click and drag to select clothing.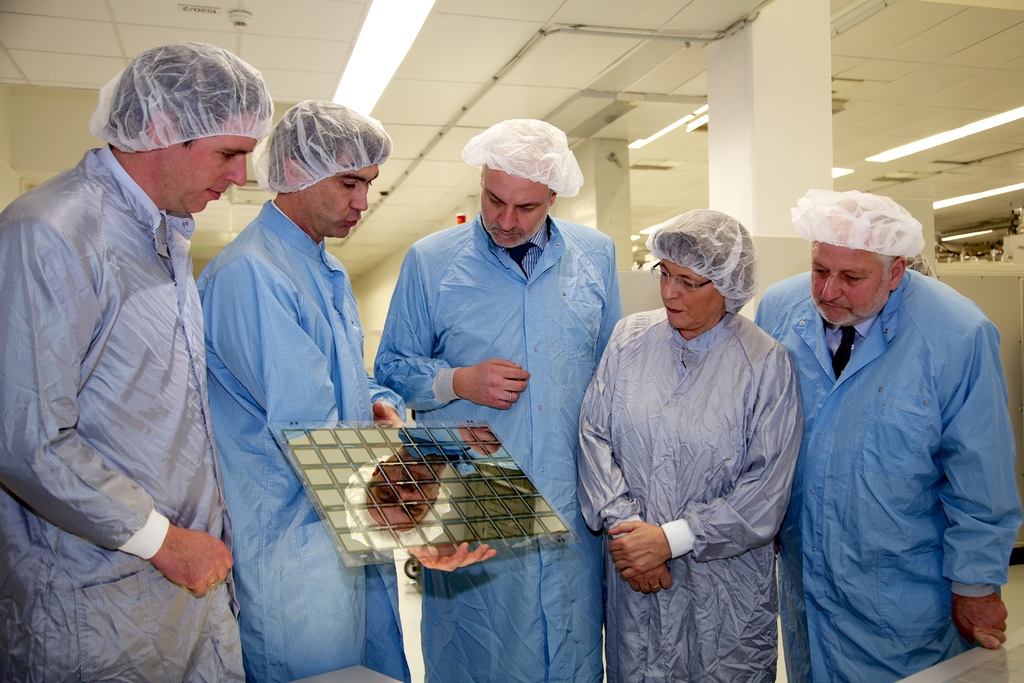
Selection: 572, 300, 808, 682.
